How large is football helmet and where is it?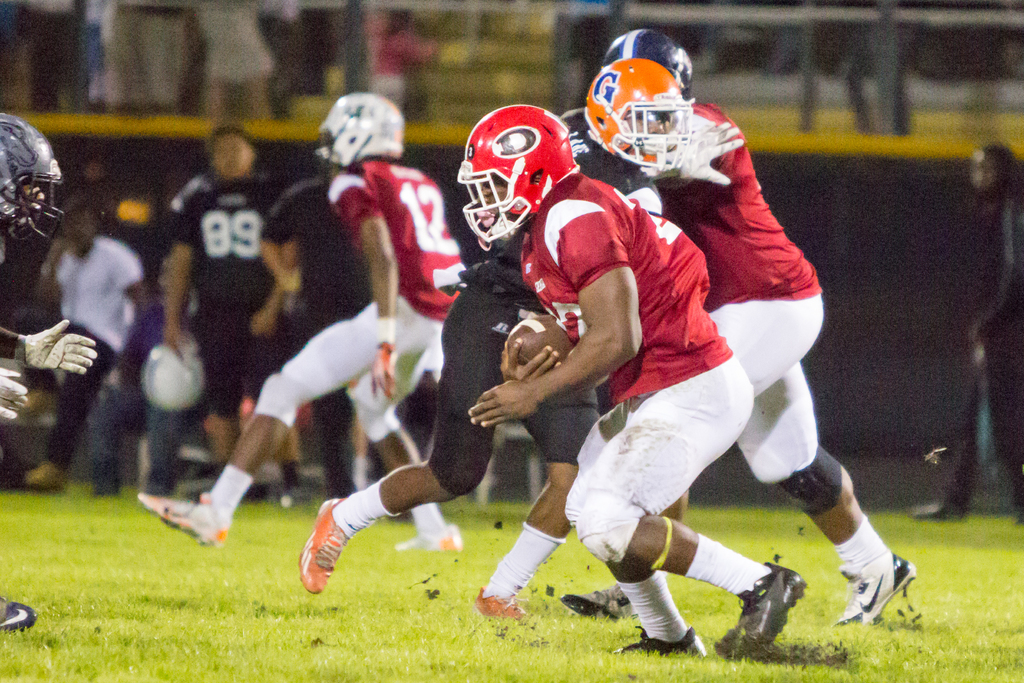
Bounding box: 605 29 705 104.
